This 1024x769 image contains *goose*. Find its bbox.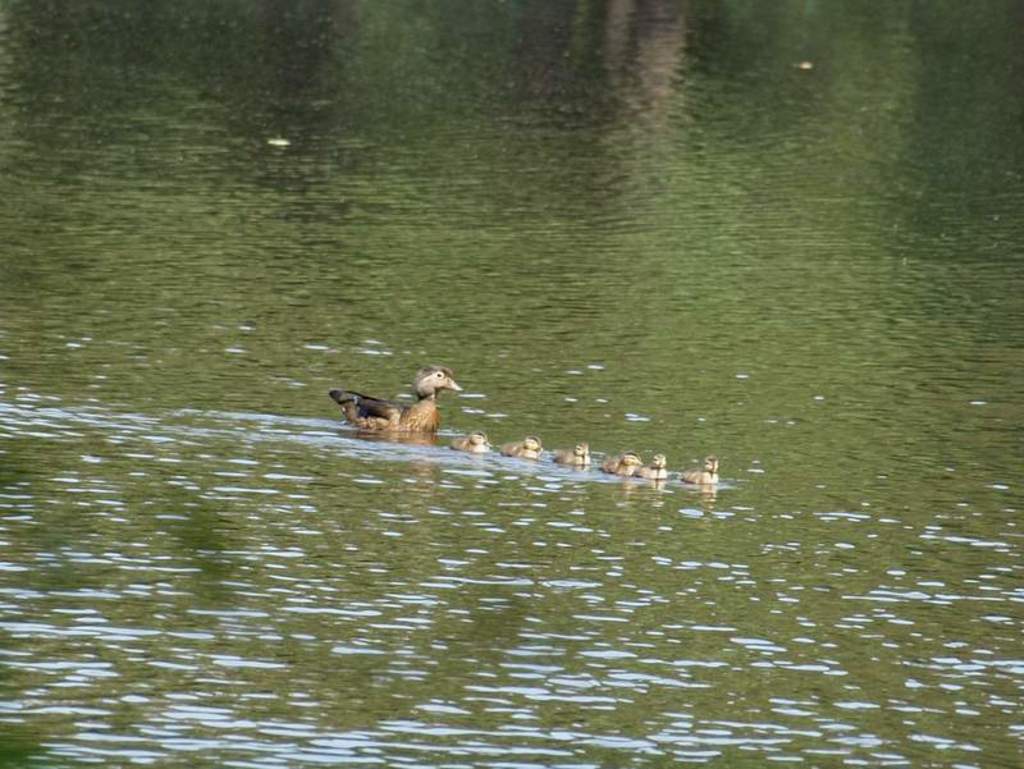
region(554, 441, 586, 471).
